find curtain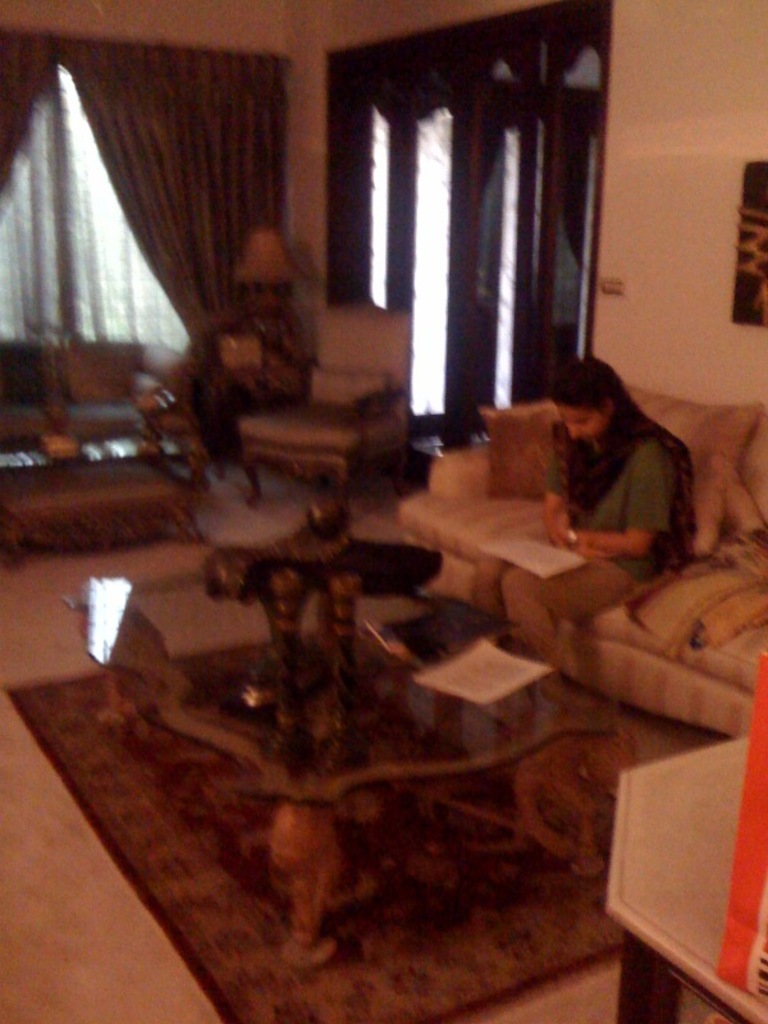
[left=548, top=99, right=596, bottom=264]
